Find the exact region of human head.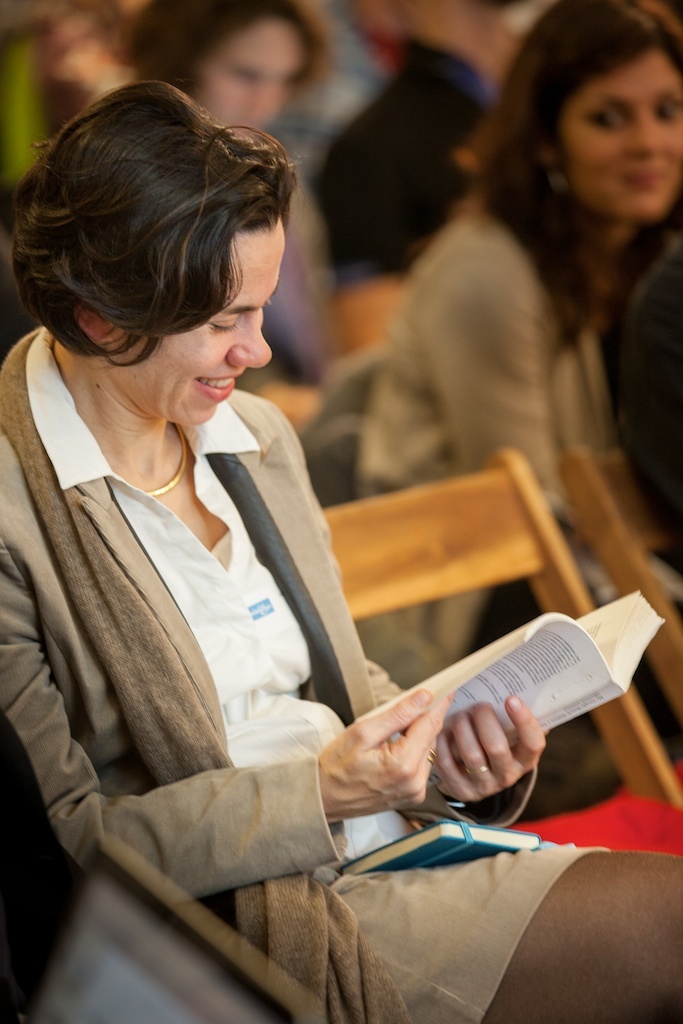
Exact region: crop(500, 0, 682, 224).
